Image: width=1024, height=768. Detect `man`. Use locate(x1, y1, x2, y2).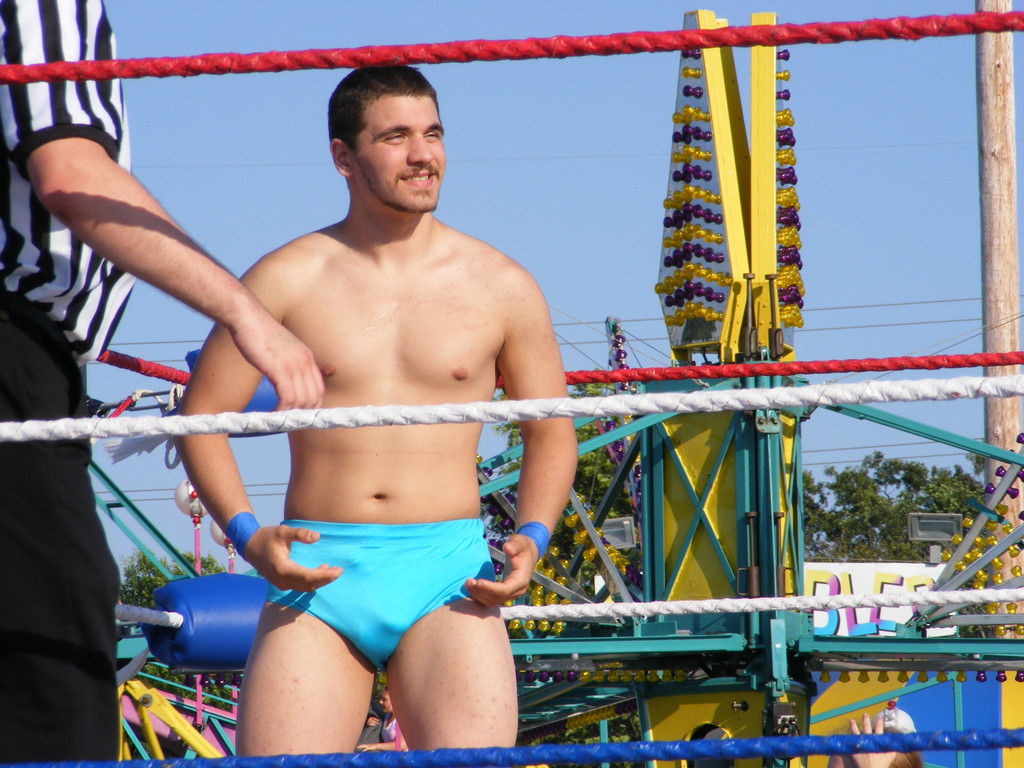
locate(175, 65, 576, 767).
